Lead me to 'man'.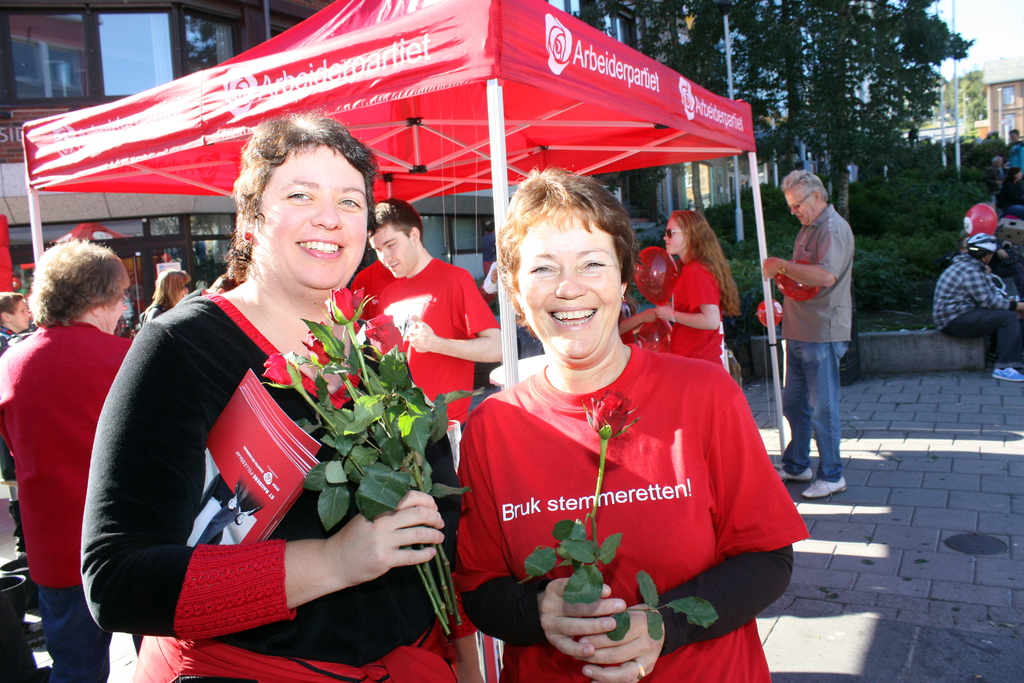
Lead to [left=762, top=169, right=854, bottom=500].
